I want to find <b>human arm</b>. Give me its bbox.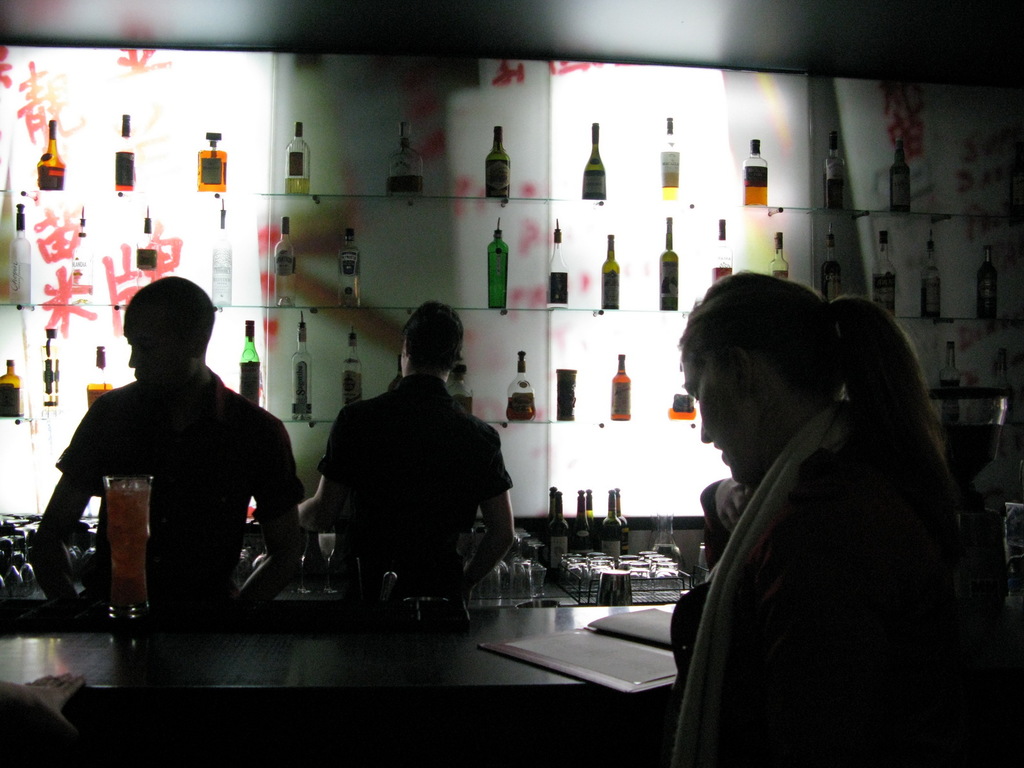
(left=275, top=397, right=382, bottom=538).
